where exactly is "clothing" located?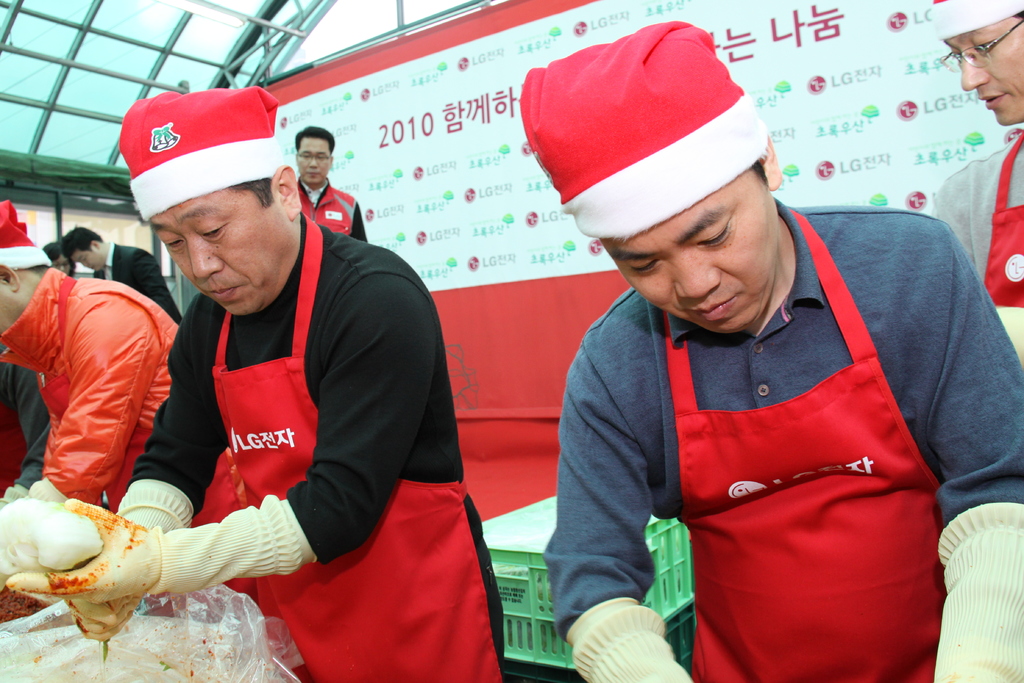
Its bounding box is 127 208 504 682.
